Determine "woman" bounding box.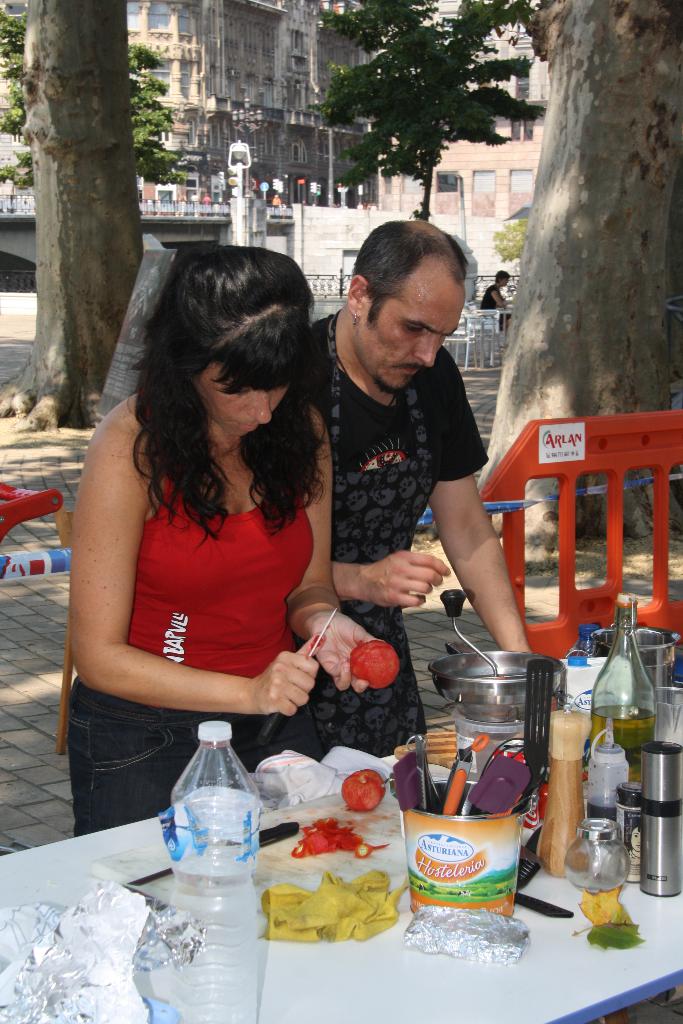
Determined: [80,307,363,801].
